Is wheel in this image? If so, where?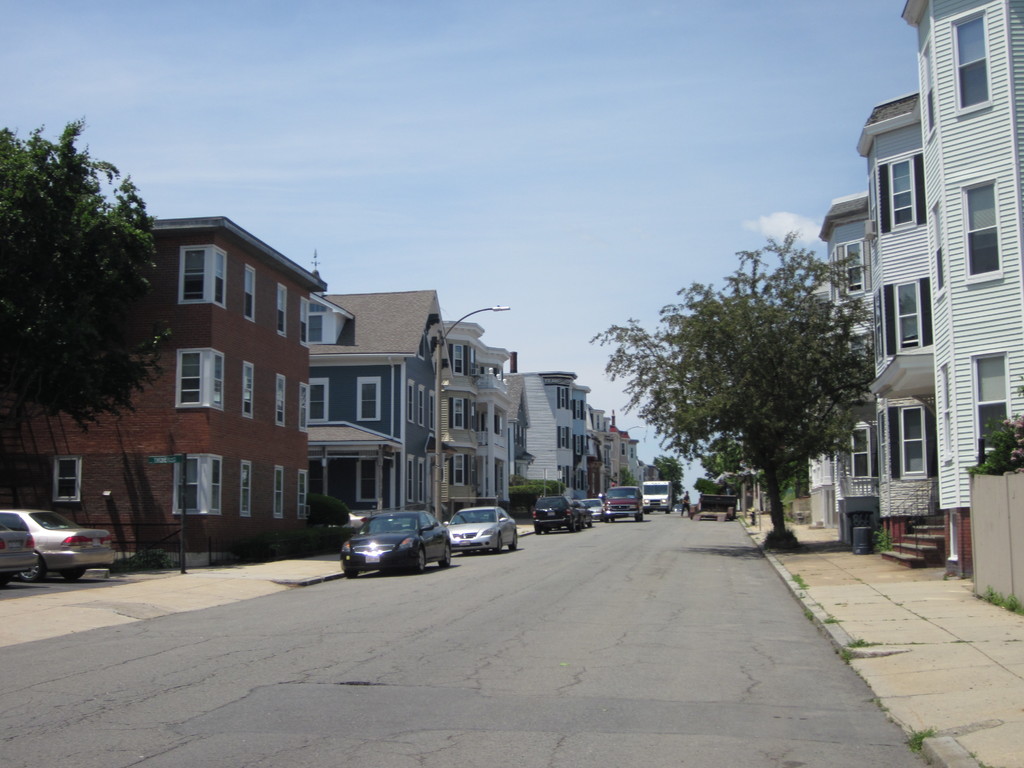
Yes, at left=665, top=509, right=670, bottom=514.
